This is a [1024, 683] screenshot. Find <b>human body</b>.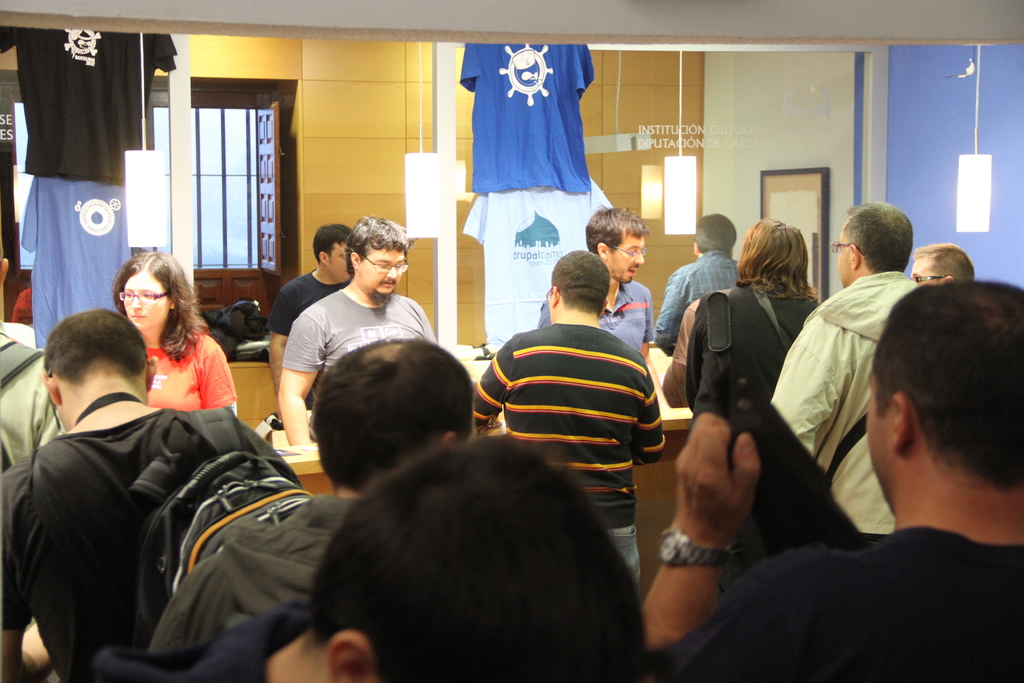
Bounding box: box(706, 271, 1014, 659).
